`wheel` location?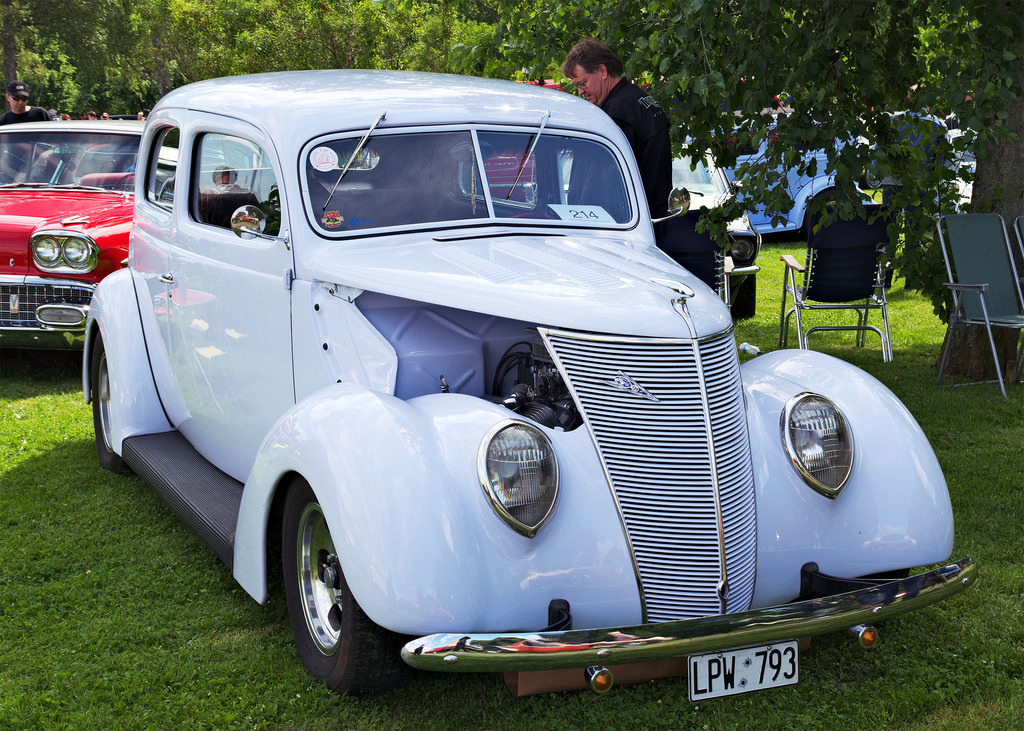
(114, 171, 139, 188)
